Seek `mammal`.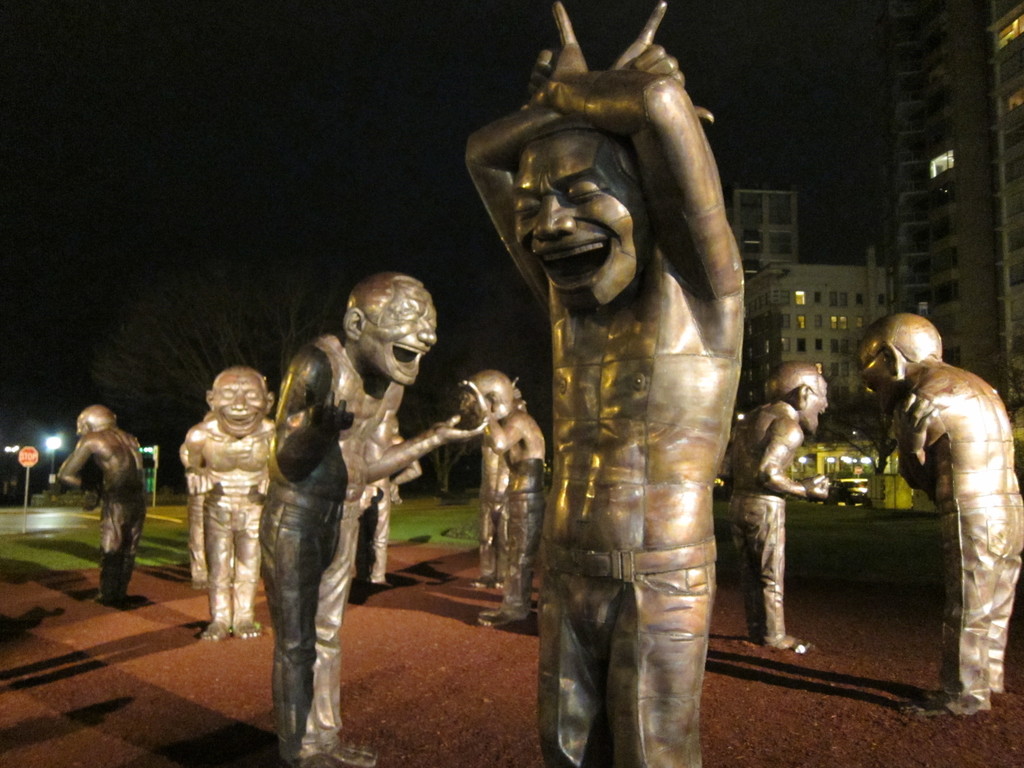
Rect(726, 362, 836, 653).
